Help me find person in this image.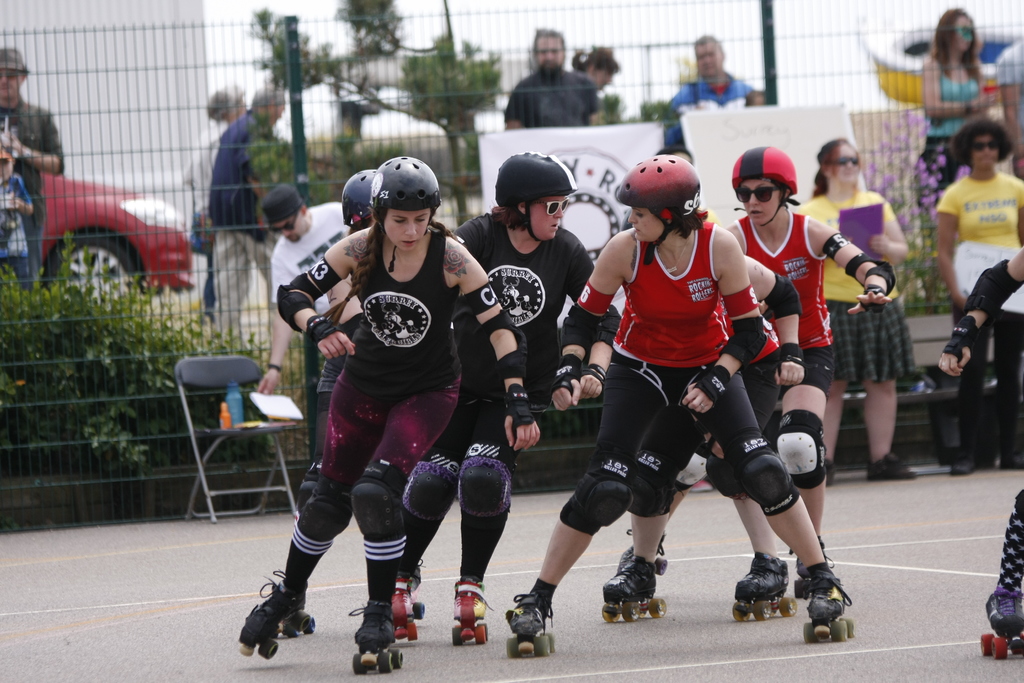
Found it: 934,119,1019,465.
